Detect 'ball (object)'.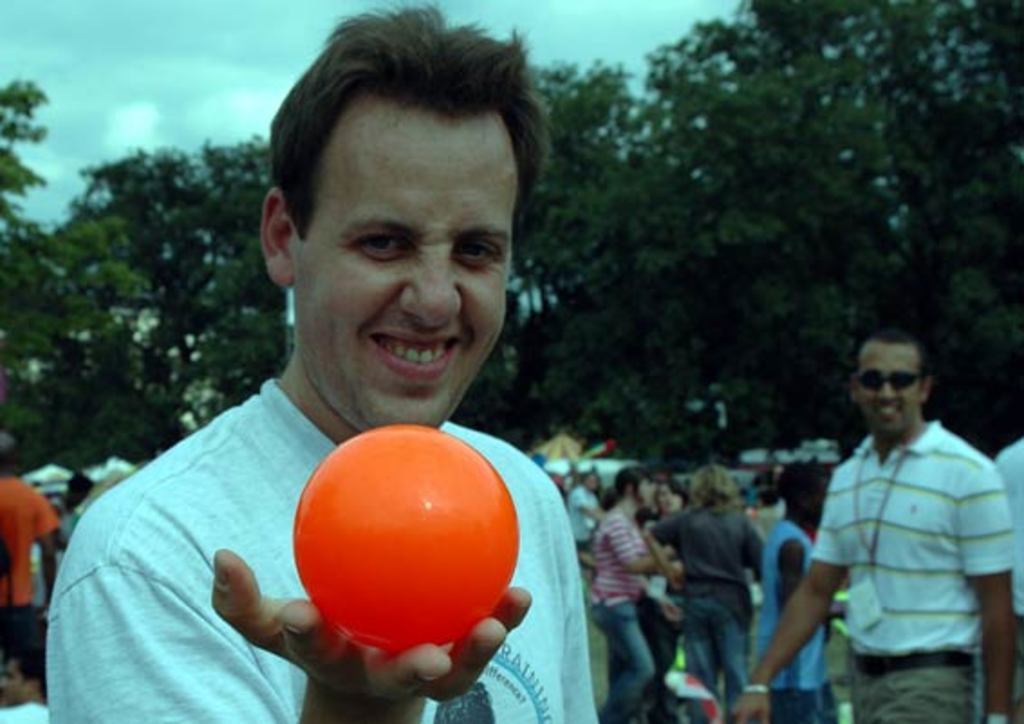
Detected at l=287, t=424, r=518, b=654.
